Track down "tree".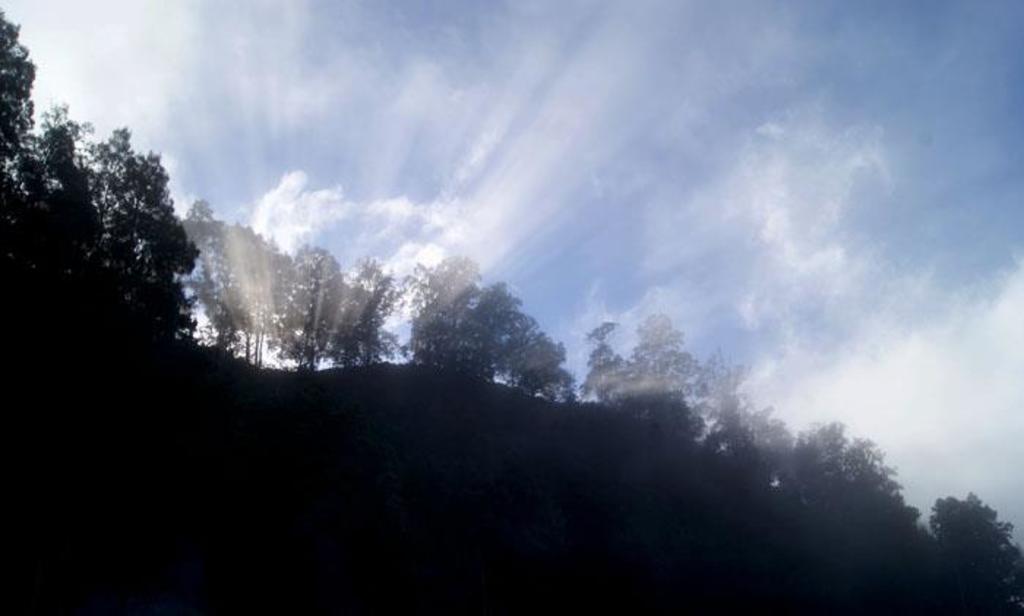
Tracked to [92,114,149,275].
